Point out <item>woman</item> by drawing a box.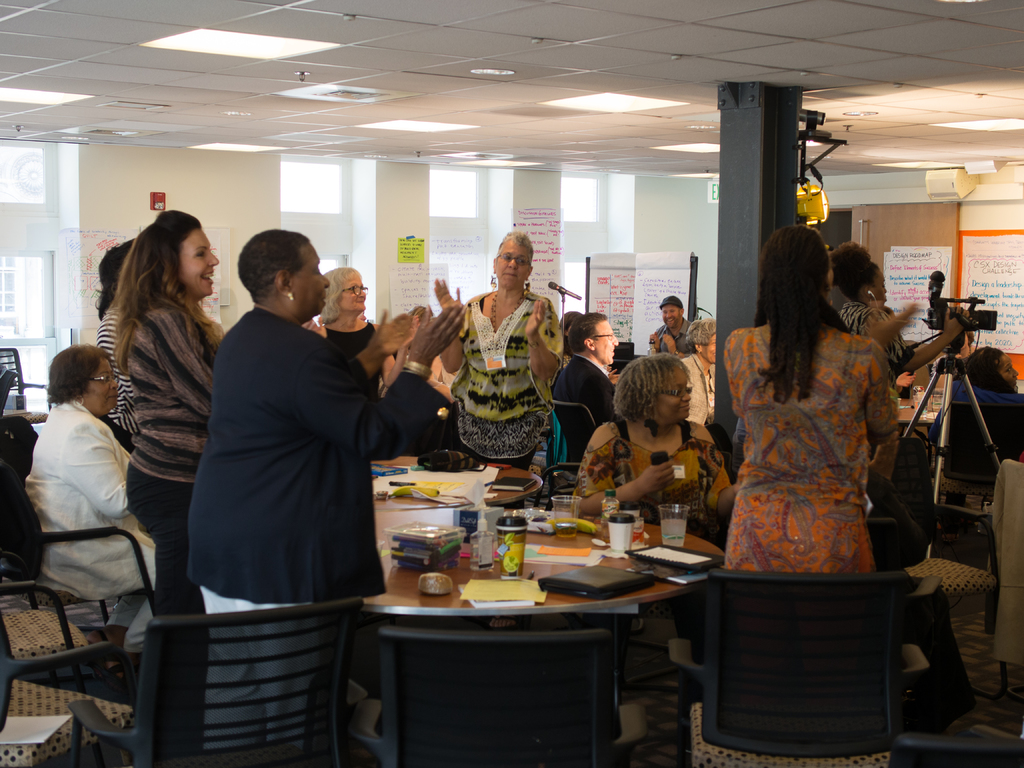
{"x1": 26, "y1": 344, "x2": 164, "y2": 607}.
